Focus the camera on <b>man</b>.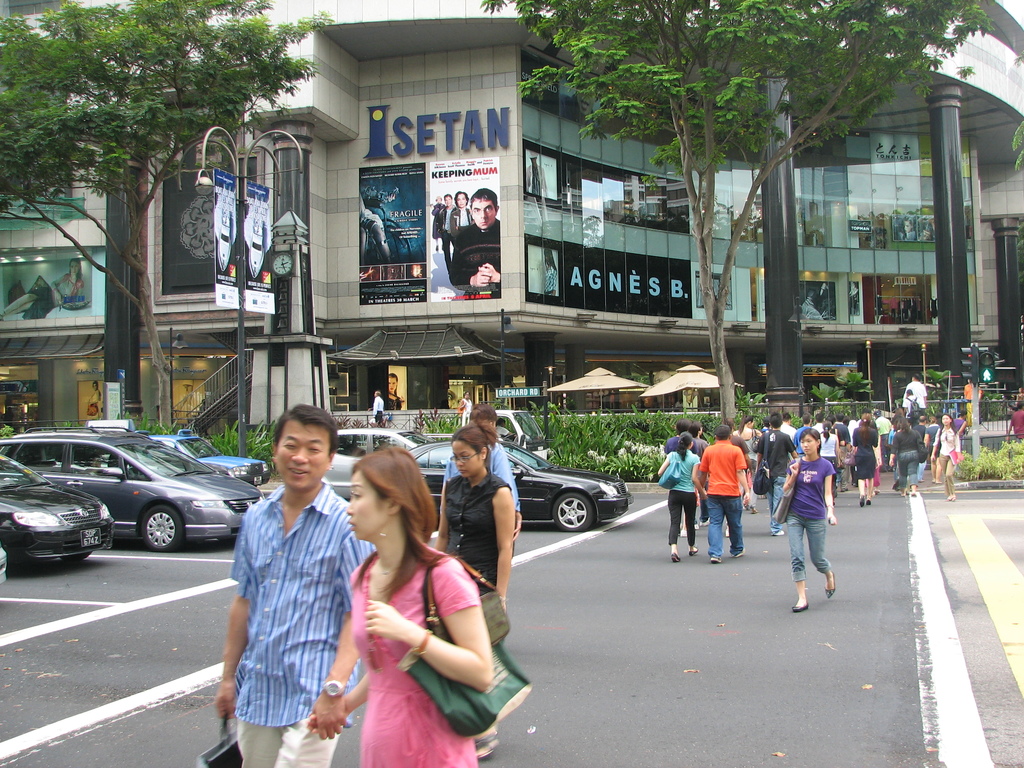
Focus region: x1=901 y1=385 x2=921 y2=417.
